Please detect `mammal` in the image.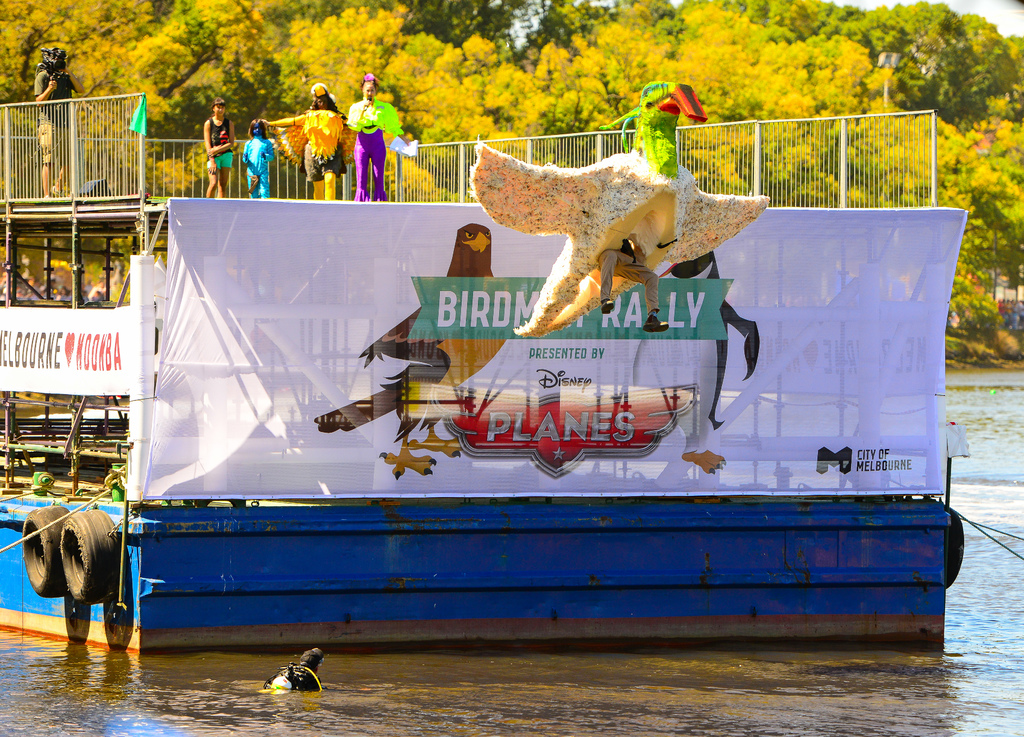
[left=343, top=73, right=402, bottom=201].
